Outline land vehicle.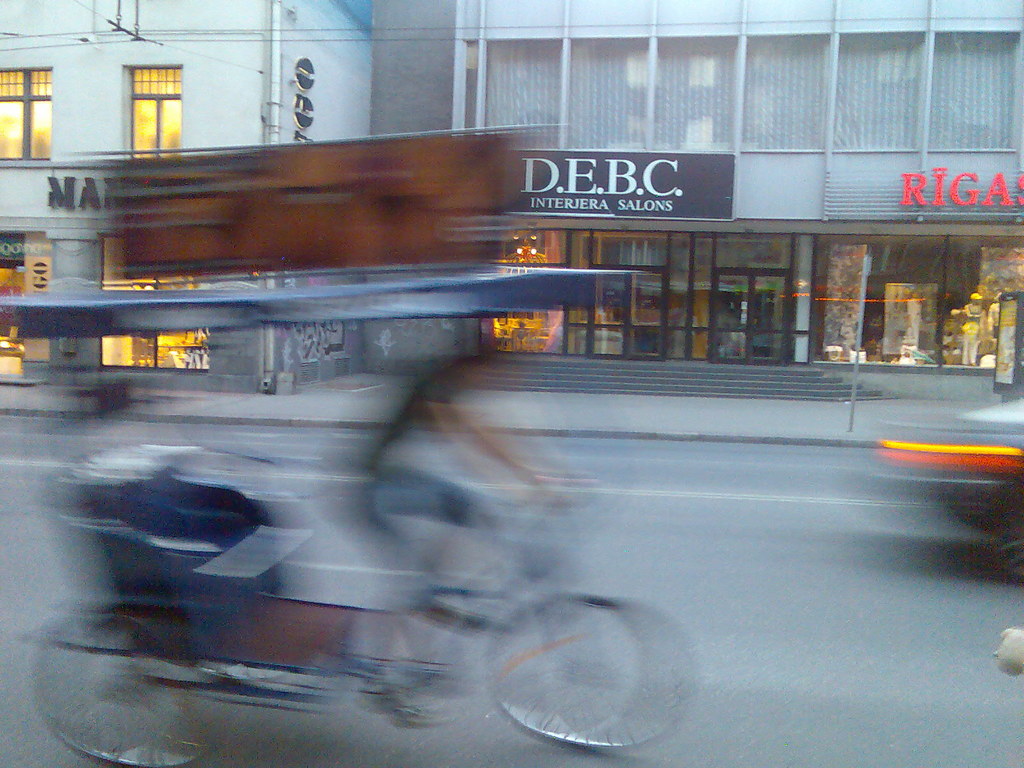
Outline: <box>18,440,646,767</box>.
